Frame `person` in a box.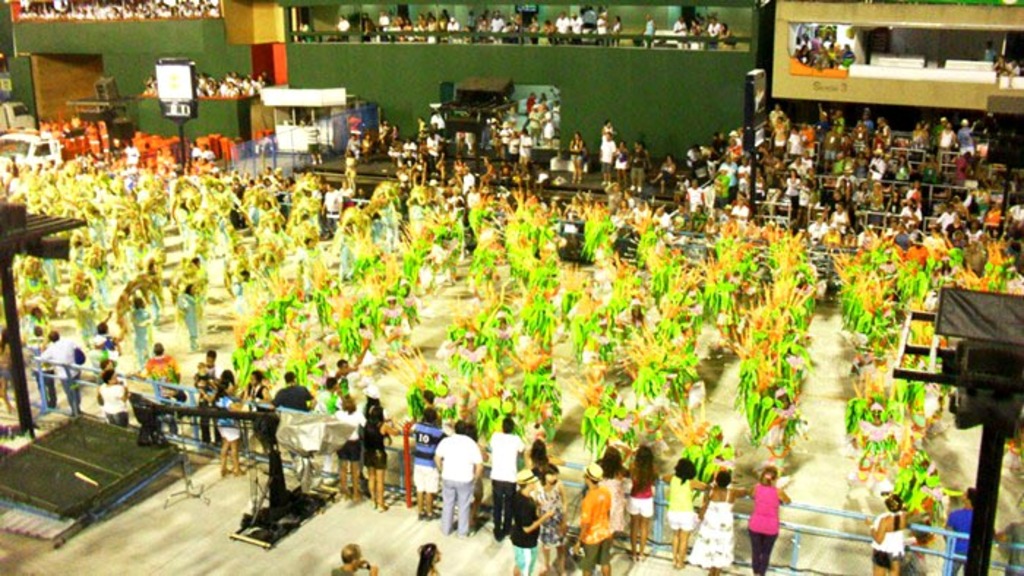
bbox(603, 442, 628, 534).
